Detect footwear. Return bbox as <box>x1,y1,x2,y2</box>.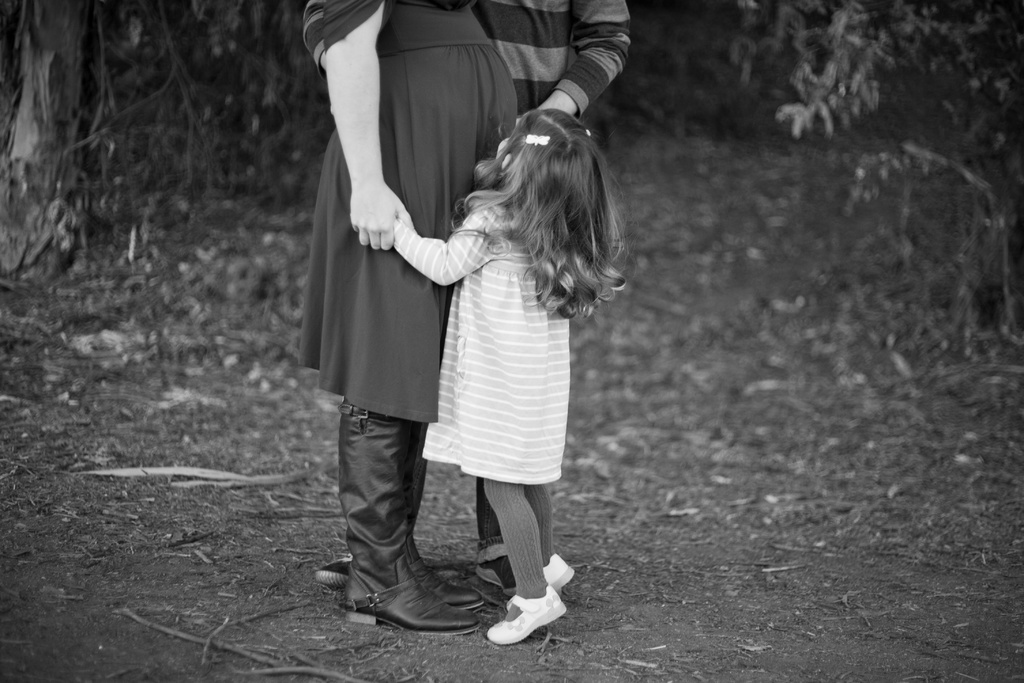
<box>316,558,355,589</box>.
